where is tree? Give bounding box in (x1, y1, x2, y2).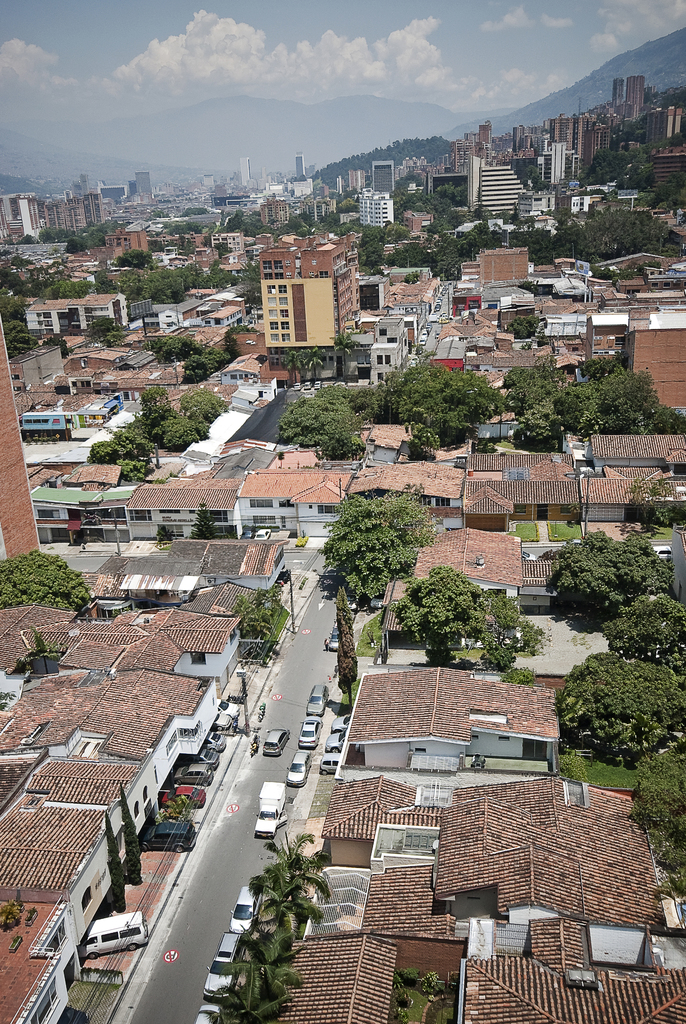
(391, 563, 487, 647).
